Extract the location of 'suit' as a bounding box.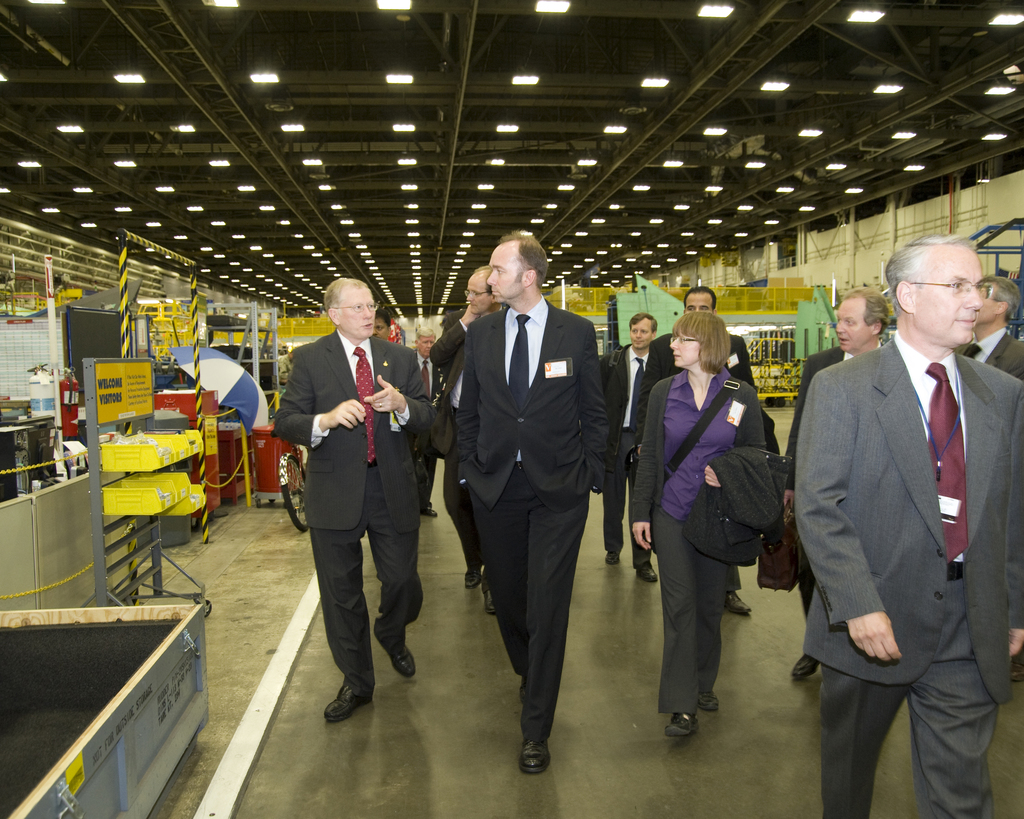
[964, 321, 1022, 381].
